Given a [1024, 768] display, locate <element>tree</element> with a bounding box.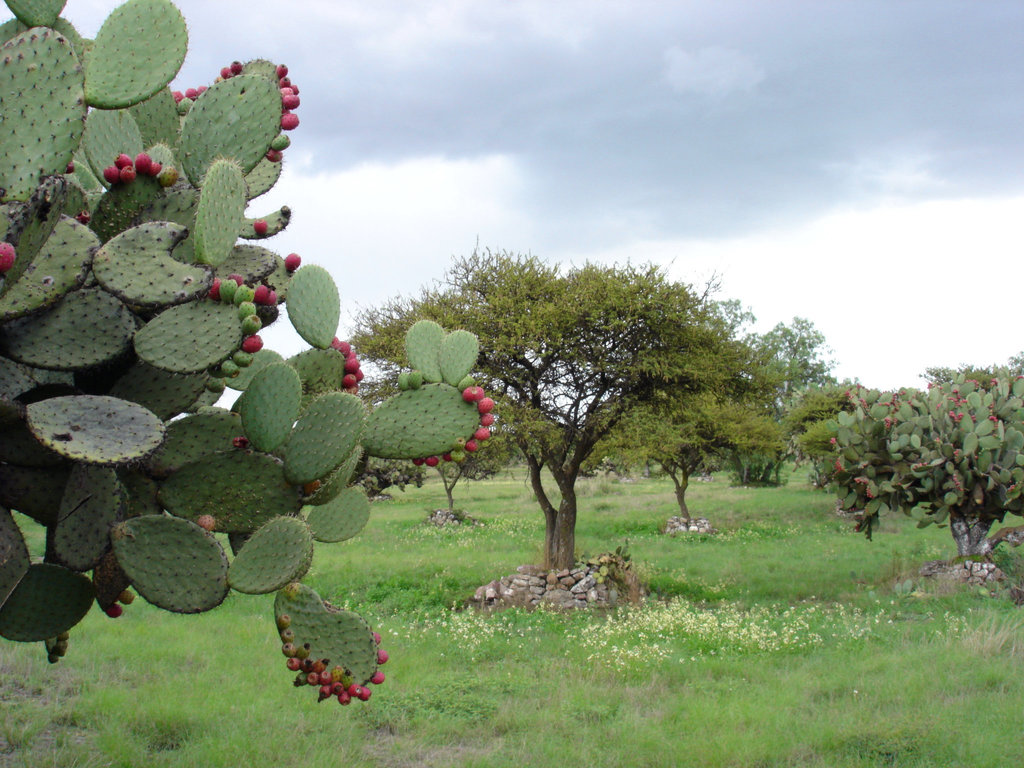
Located: l=576, t=392, r=805, b=534.
